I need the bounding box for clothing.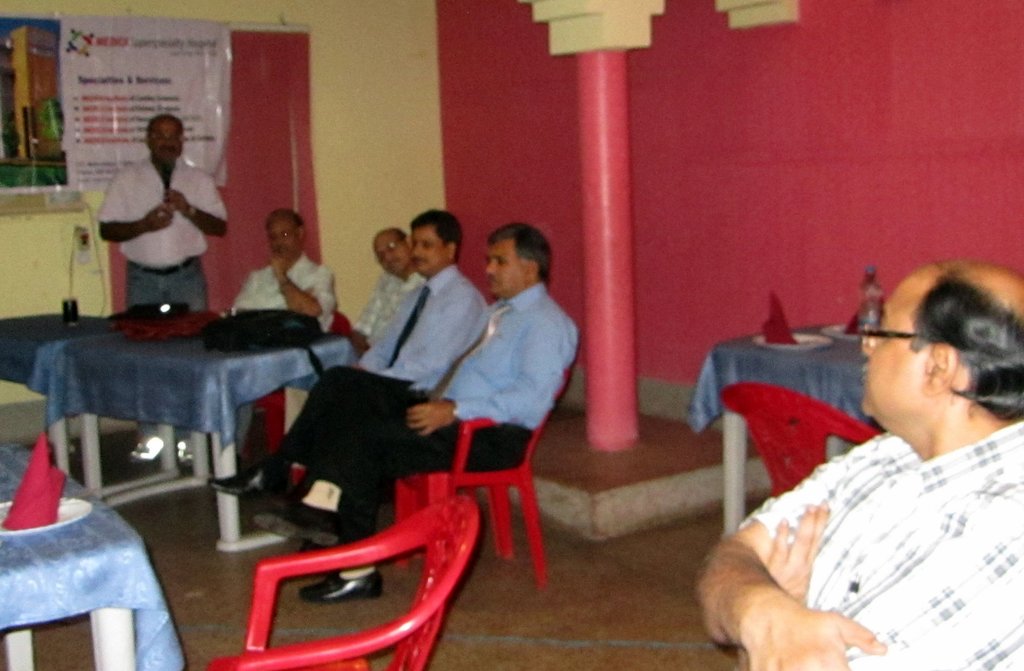
Here it is: bbox=(264, 258, 488, 467).
